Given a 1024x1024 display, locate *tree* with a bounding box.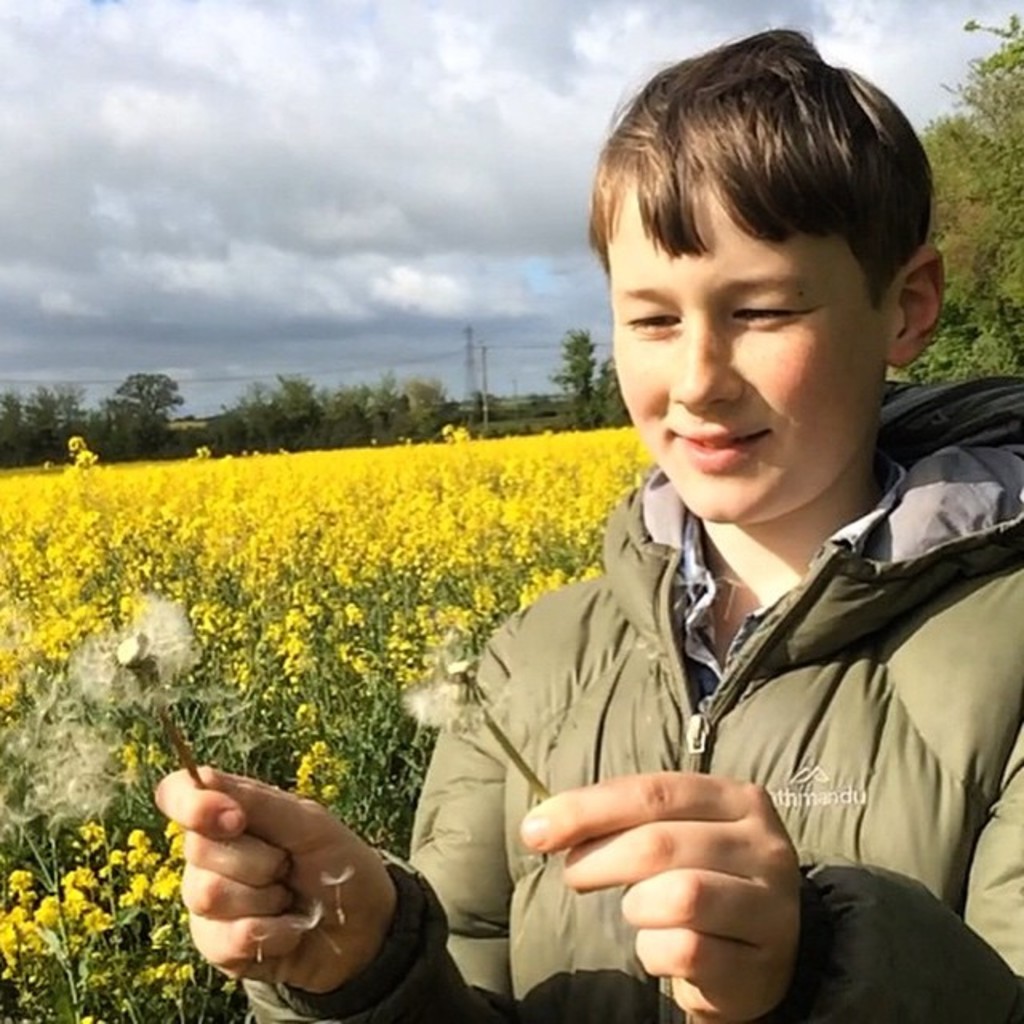
Located: {"x1": 230, "y1": 381, "x2": 438, "y2": 432}.
